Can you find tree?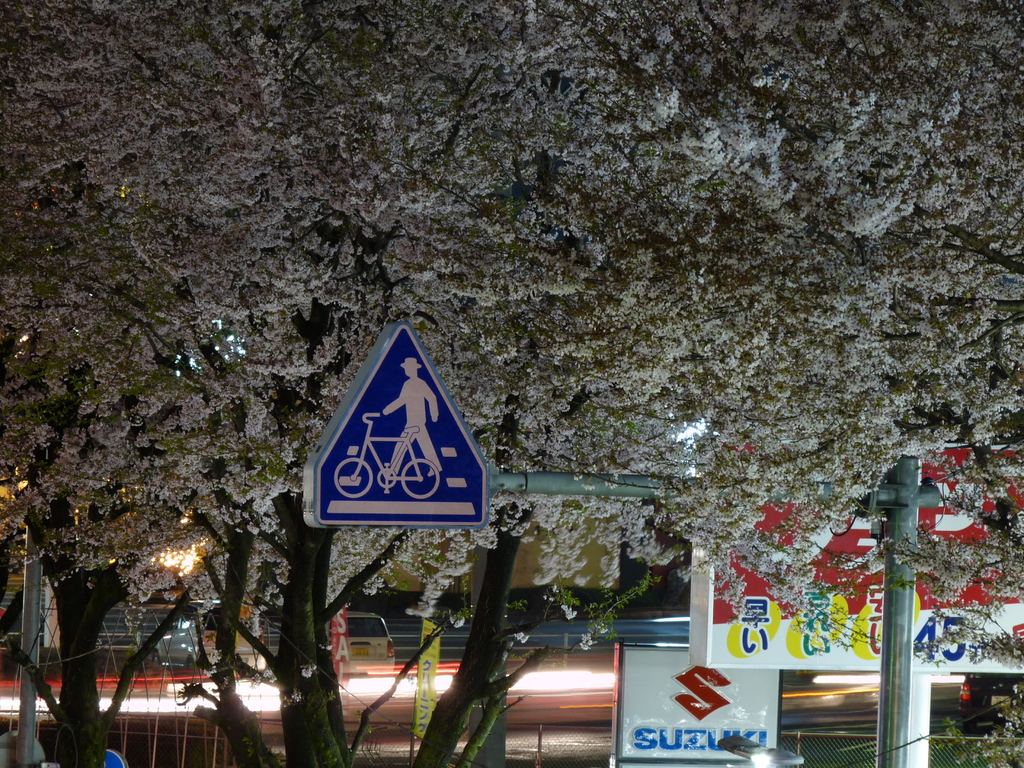
Yes, bounding box: BBox(1, 0, 234, 763).
